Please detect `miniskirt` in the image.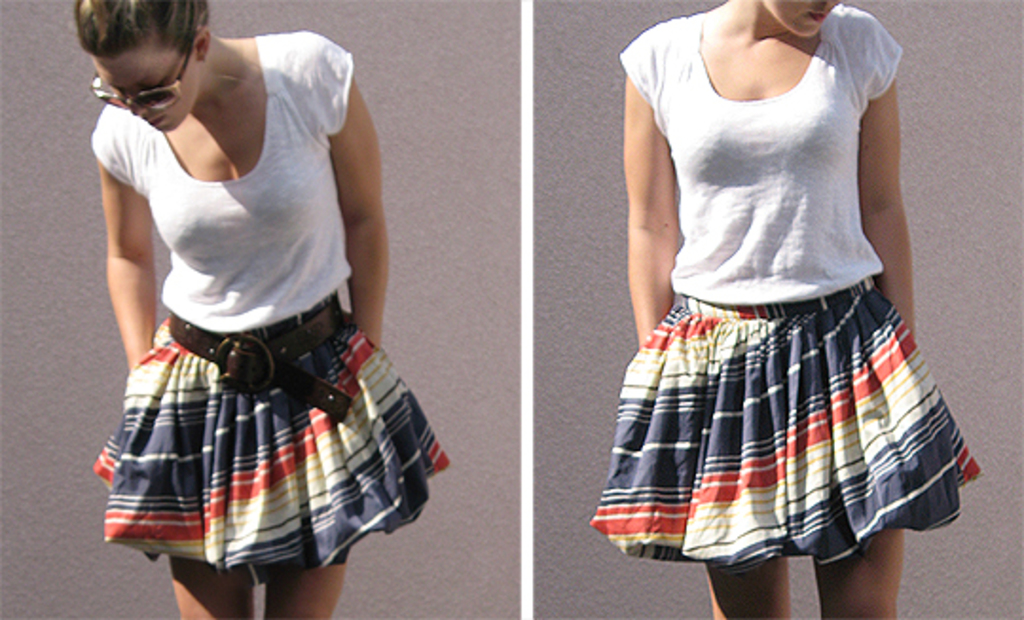
detection(85, 290, 444, 578).
